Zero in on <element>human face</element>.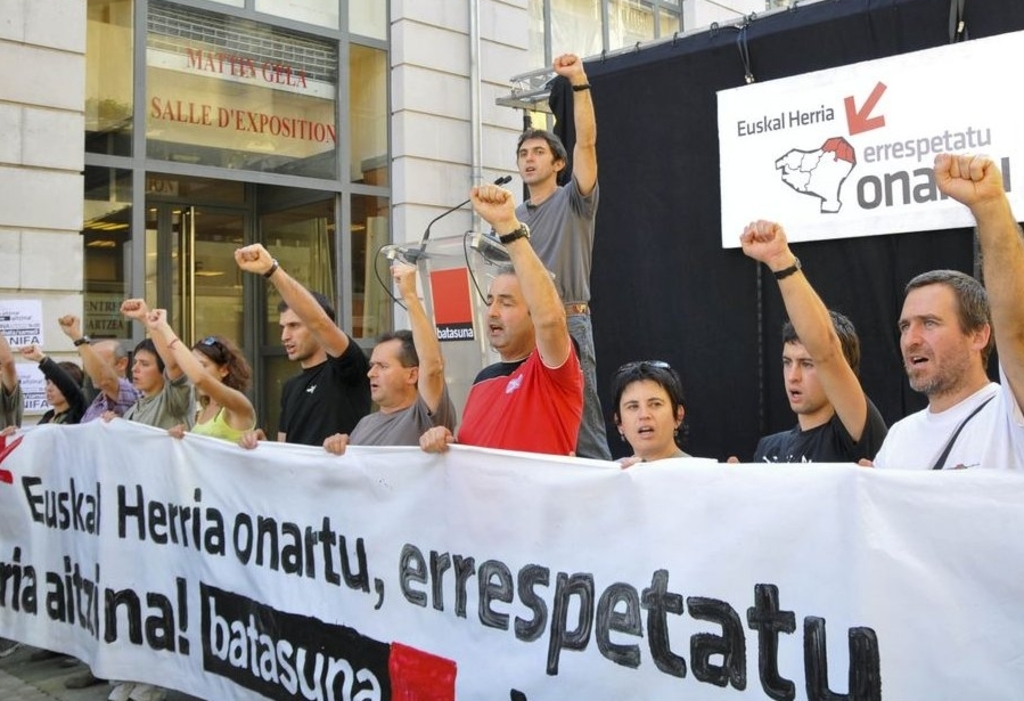
Zeroed in: detection(620, 373, 681, 449).
